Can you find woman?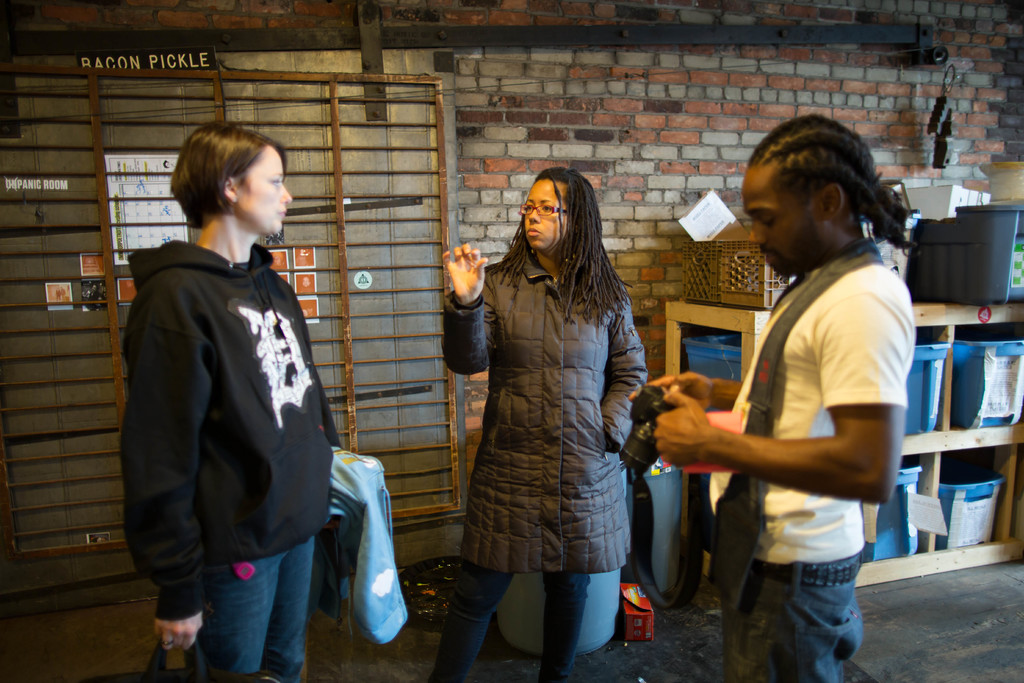
Yes, bounding box: locate(125, 119, 342, 682).
